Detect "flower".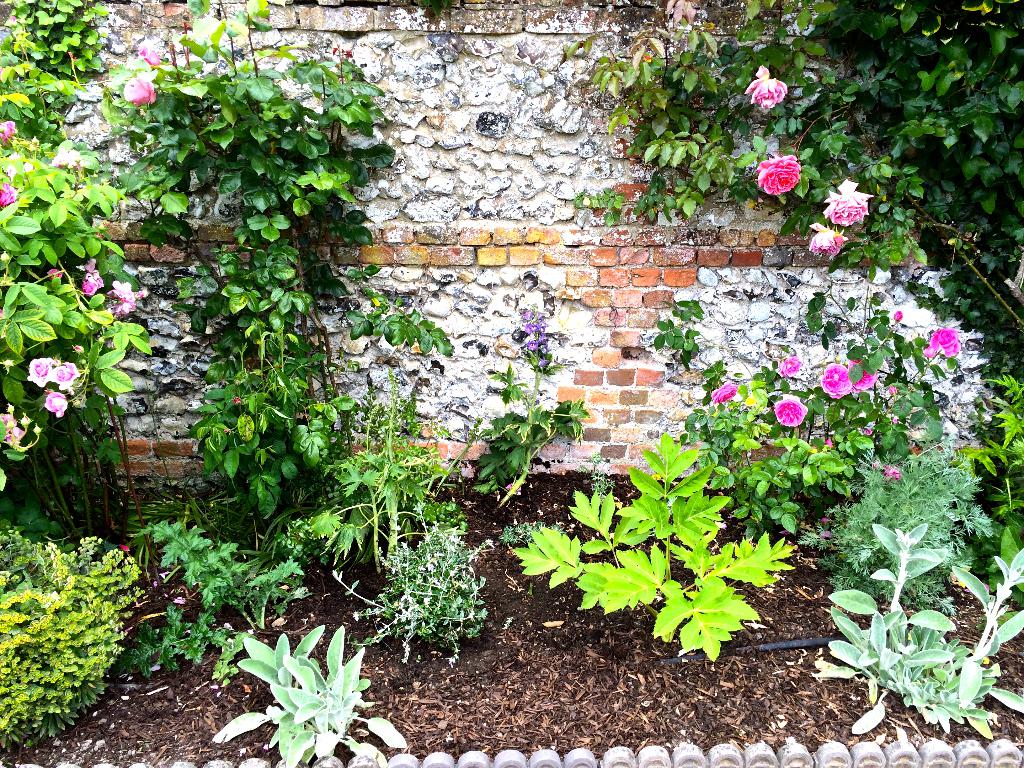
Detected at Rect(525, 309, 531, 317).
